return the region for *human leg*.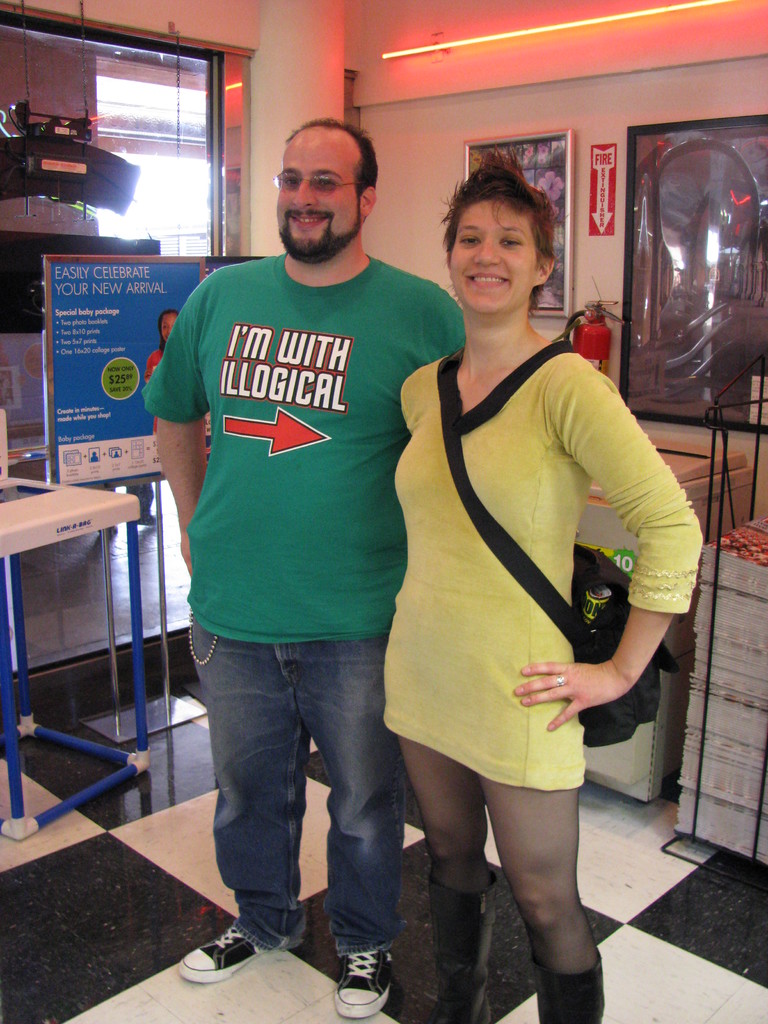
bbox(374, 665, 478, 1022).
